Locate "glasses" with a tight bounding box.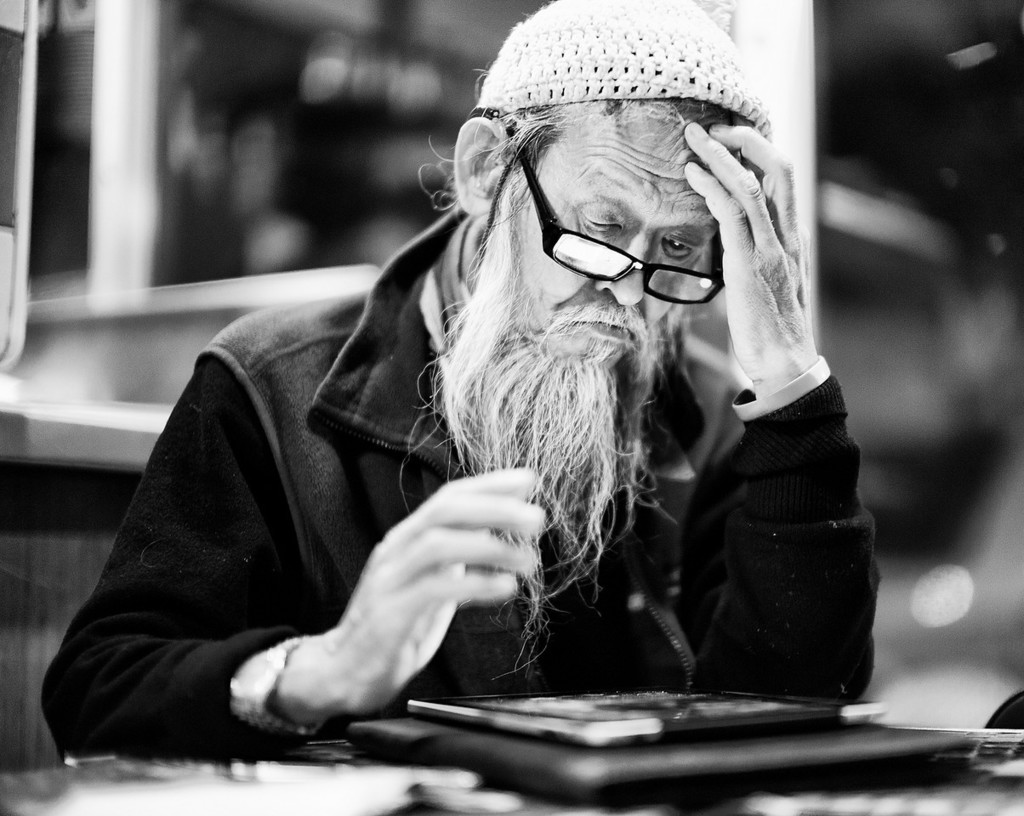
<region>464, 111, 723, 305</region>.
